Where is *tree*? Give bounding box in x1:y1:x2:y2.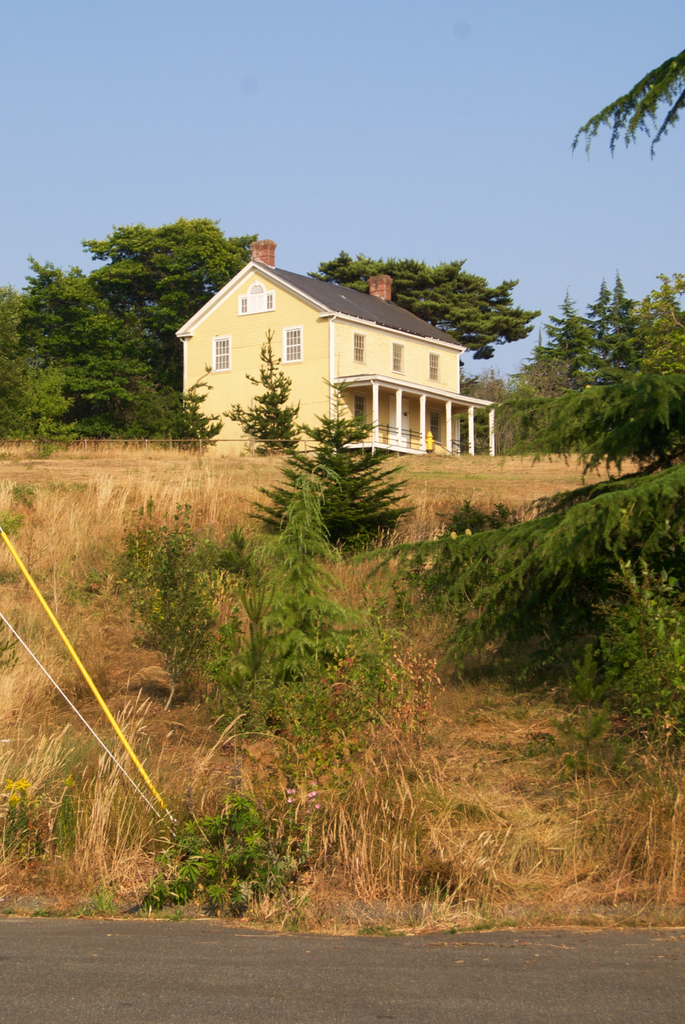
240:340:296:449.
